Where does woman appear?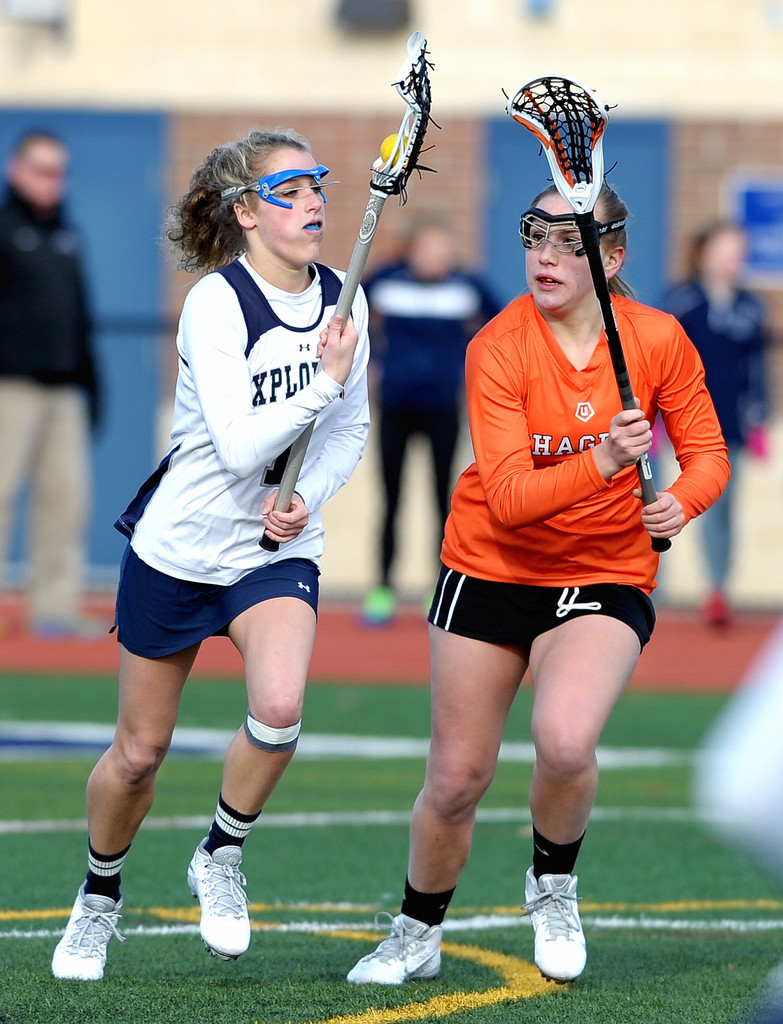
Appears at (x1=342, y1=176, x2=731, y2=988).
